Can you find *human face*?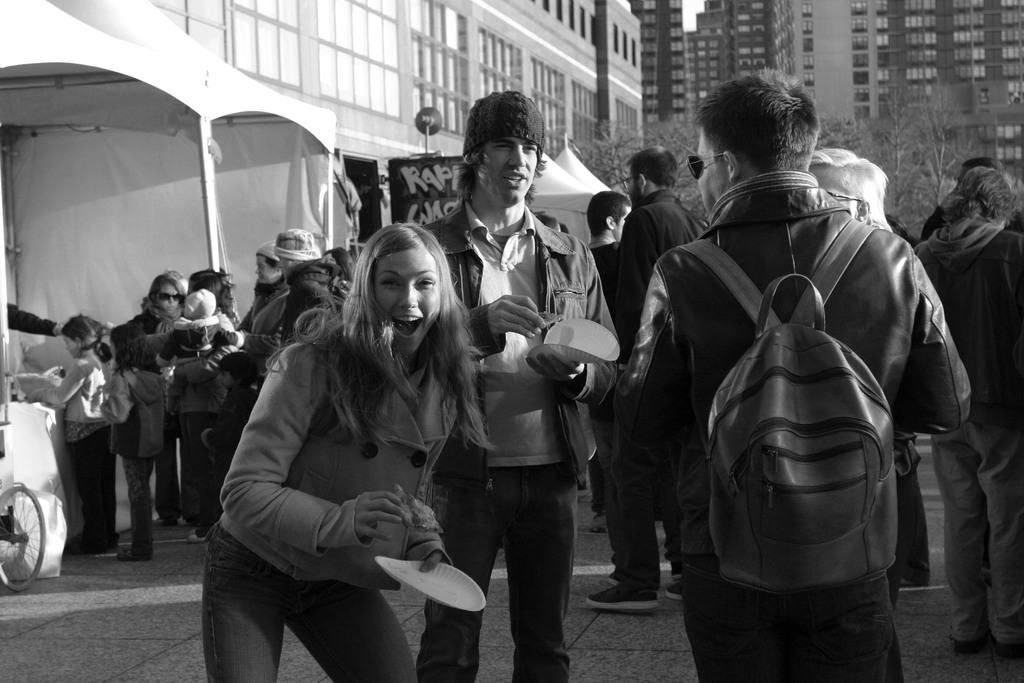
Yes, bounding box: 692, 125, 729, 213.
